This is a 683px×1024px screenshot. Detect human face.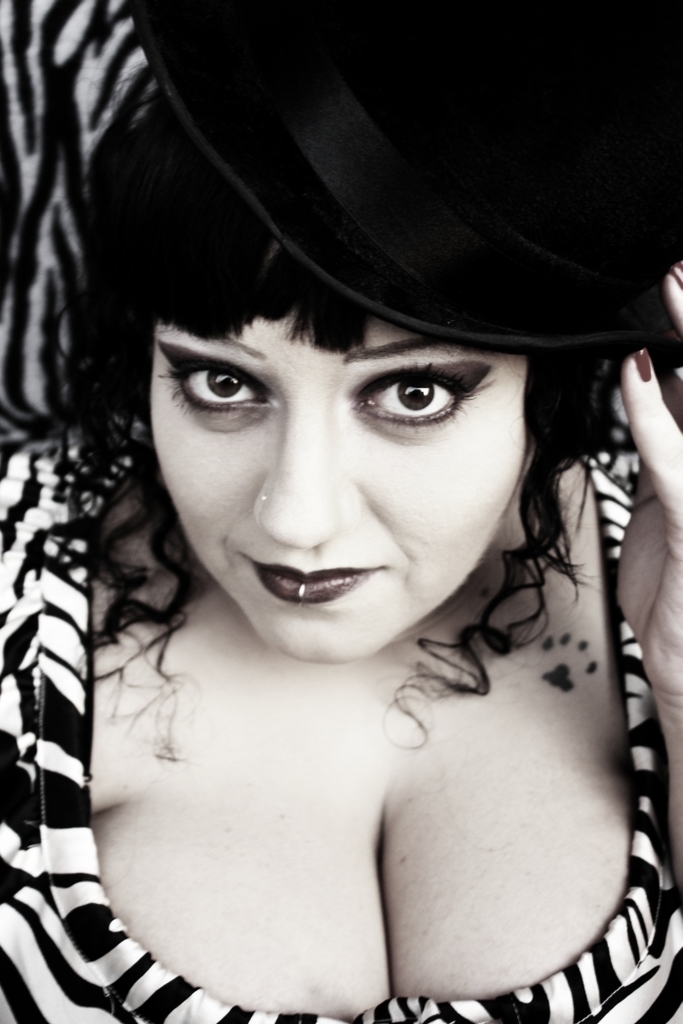
150 315 530 657.
